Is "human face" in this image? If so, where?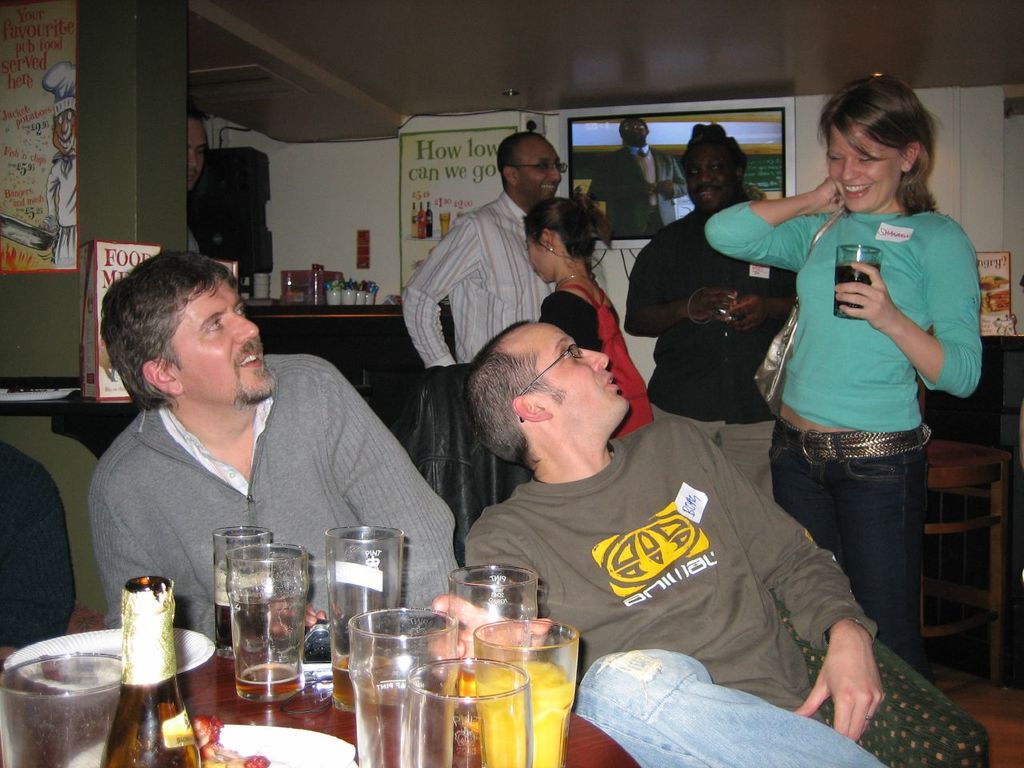
Yes, at [x1=625, y1=122, x2=649, y2=141].
